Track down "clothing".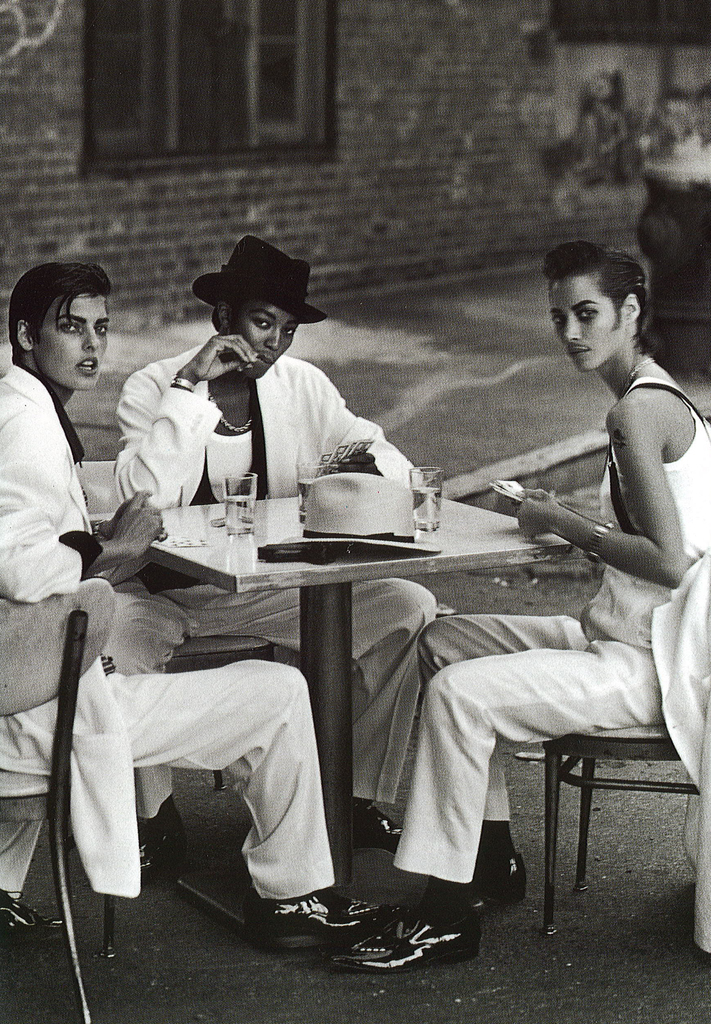
Tracked to [97,326,444,817].
